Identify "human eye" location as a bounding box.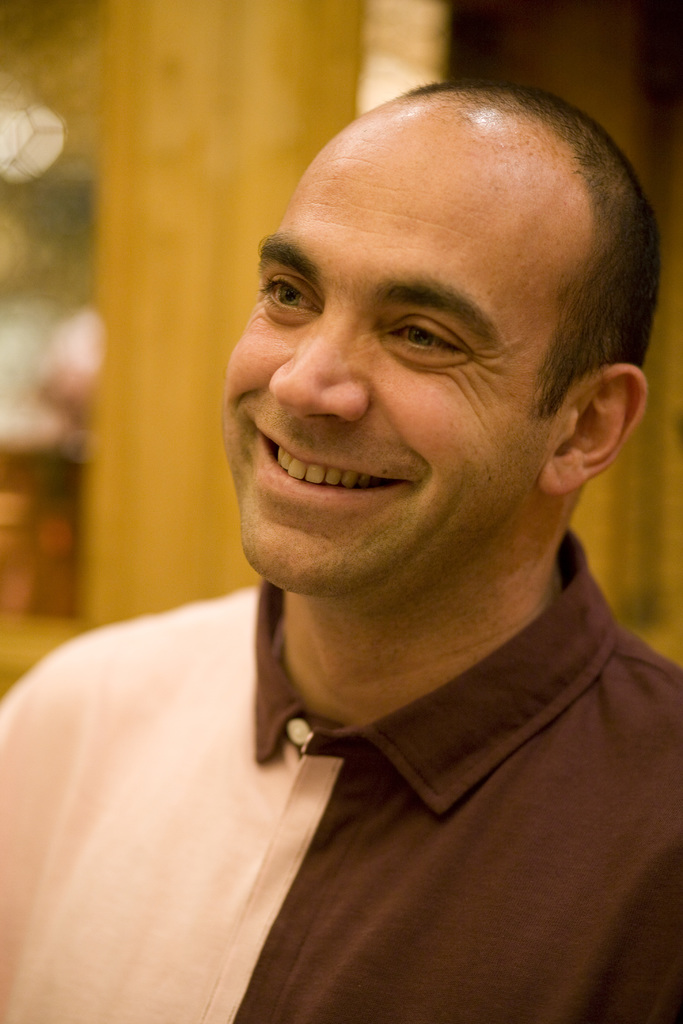
x1=370, y1=314, x2=482, y2=370.
